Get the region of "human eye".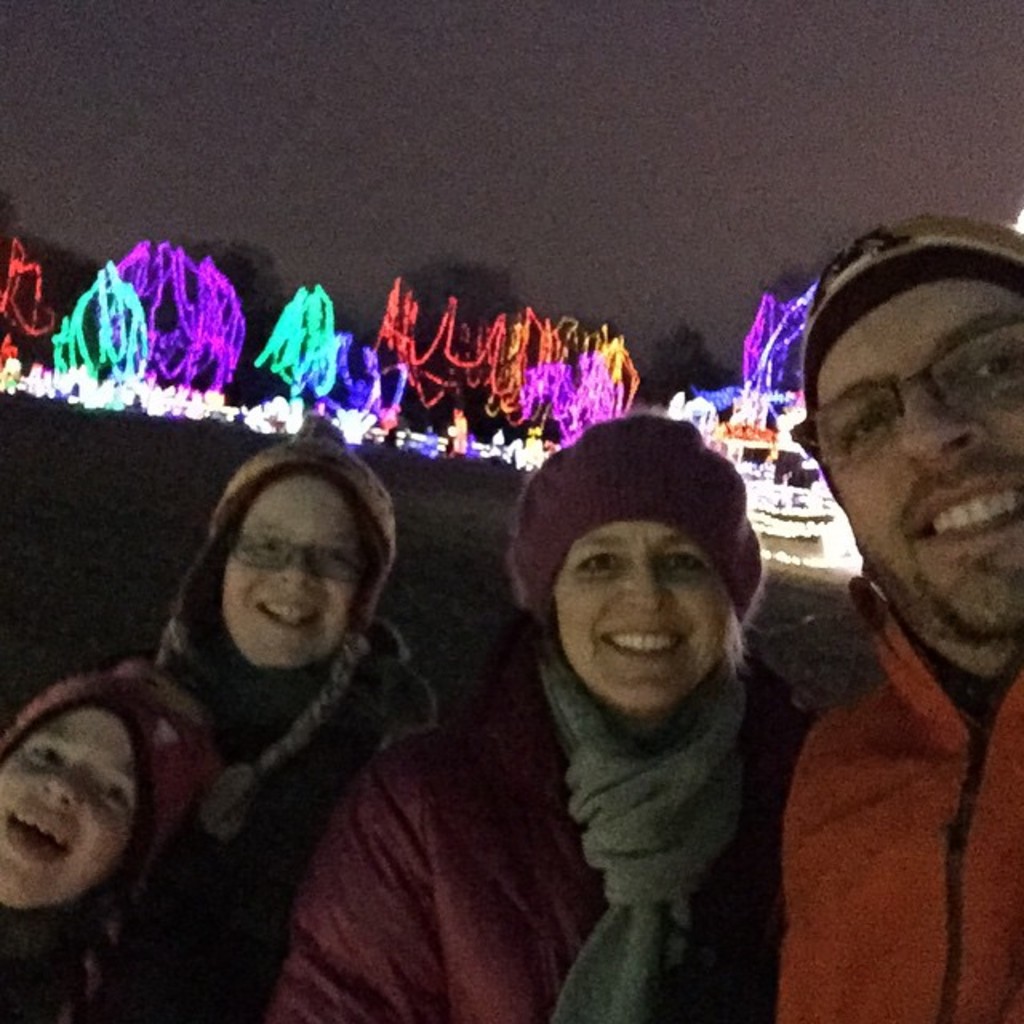
bbox(821, 410, 874, 462).
